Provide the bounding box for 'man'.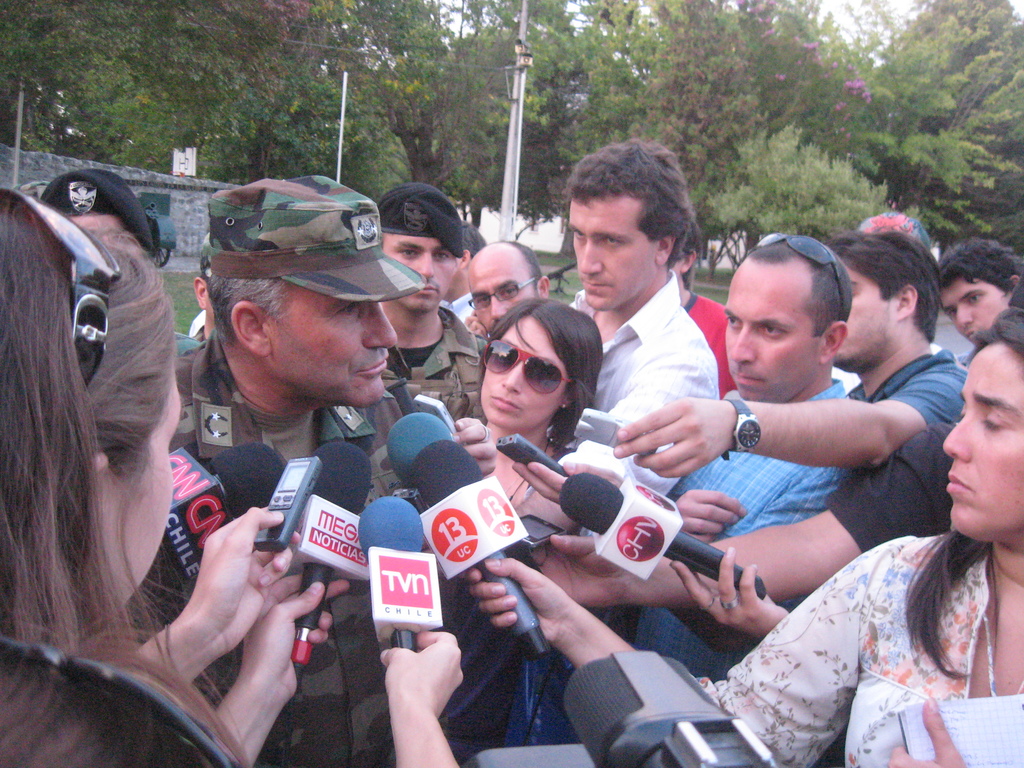
select_region(555, 142, 723, 495).
